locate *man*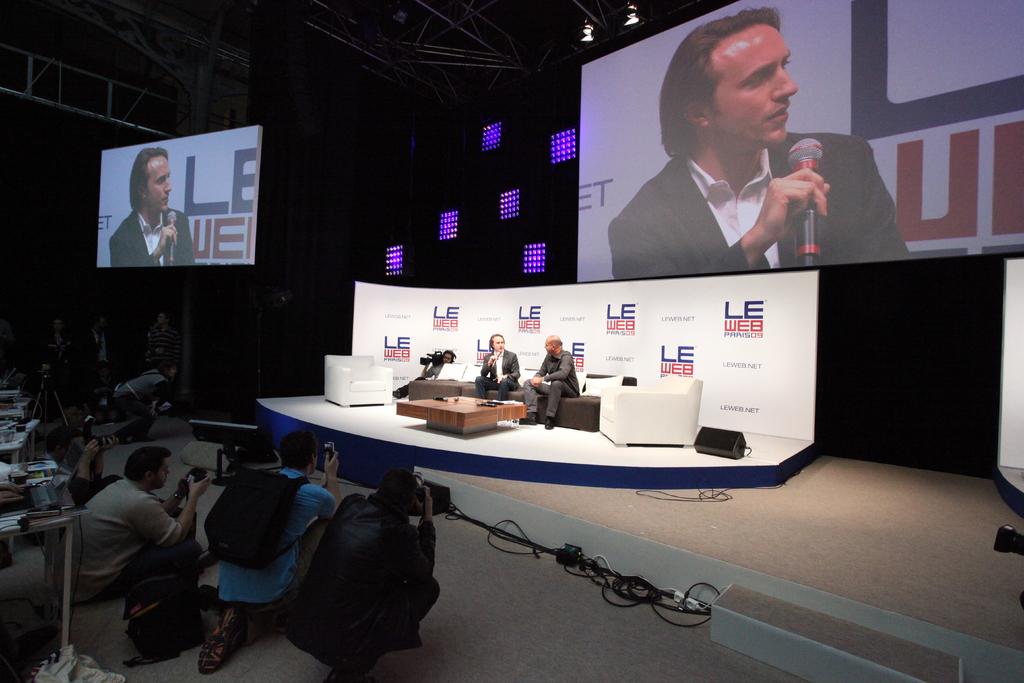
[521,334,582,431]
